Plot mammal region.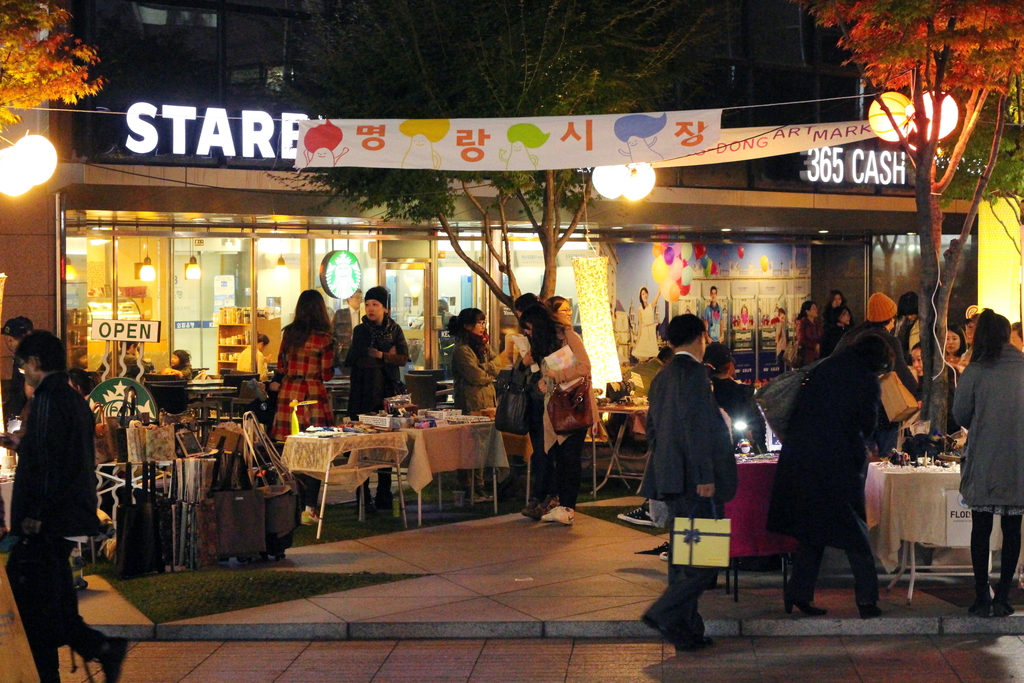
Plotted at x1=621, y1=344, x2=762, y2=529.
